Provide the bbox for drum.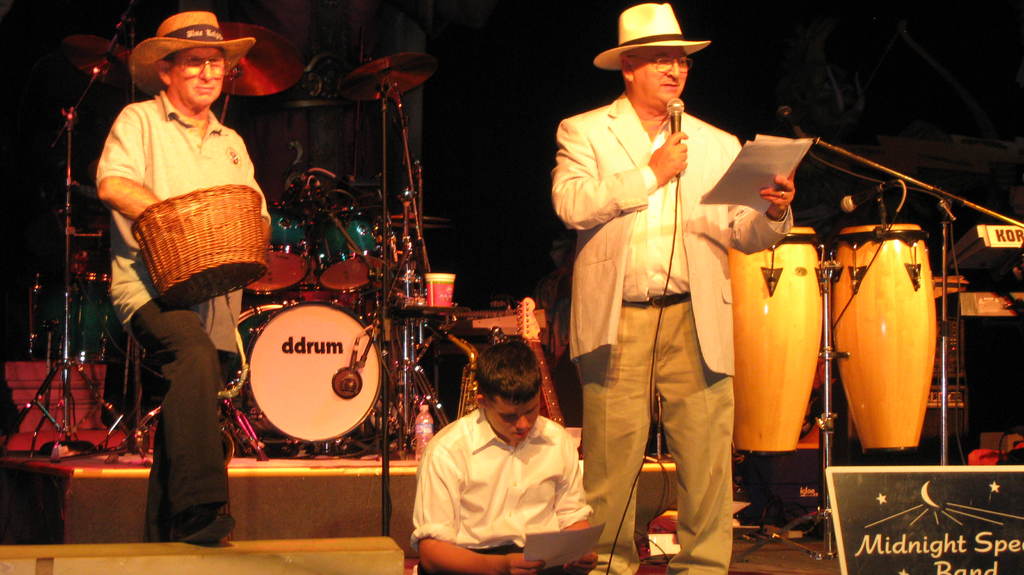
pyautogui.locateOnScreen(237, 304, 378, 450).
